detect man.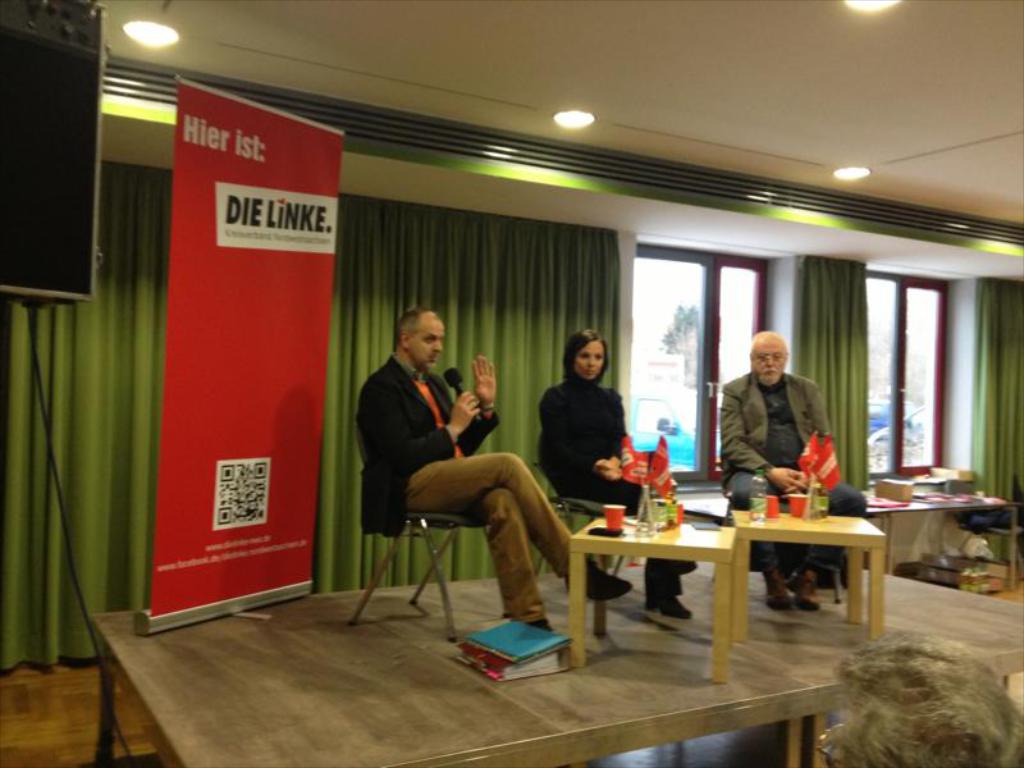
Detected at box(818, 632, 1023, 767).
